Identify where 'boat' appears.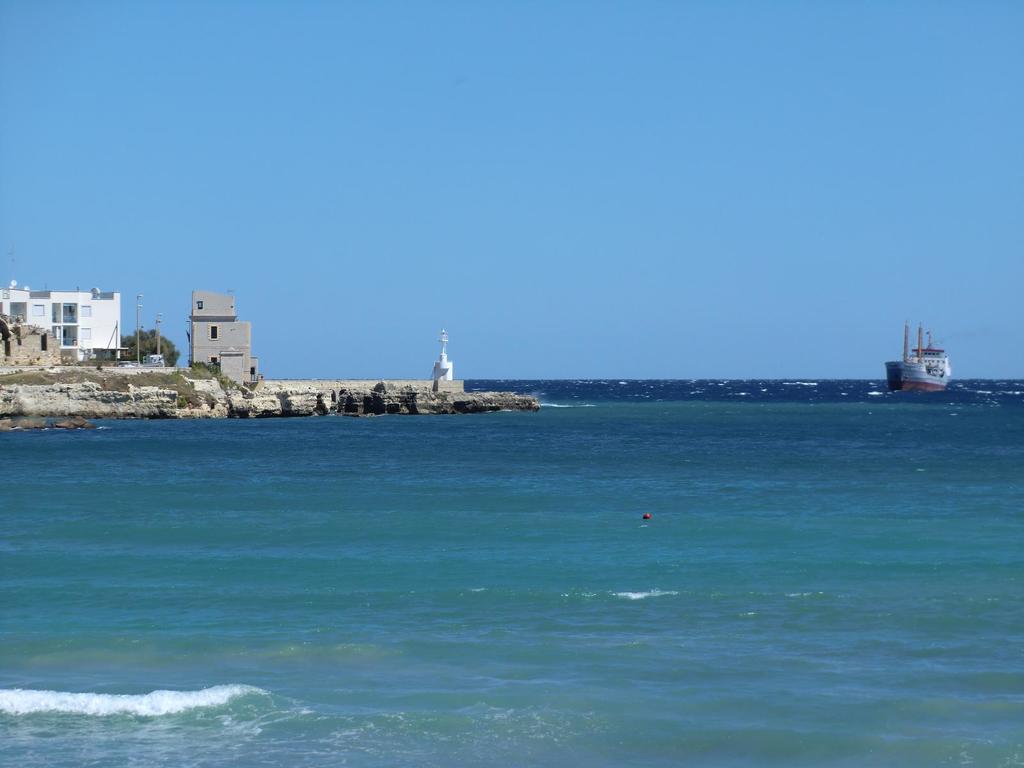
Appears at bbox(883, 314, 967, 396).
